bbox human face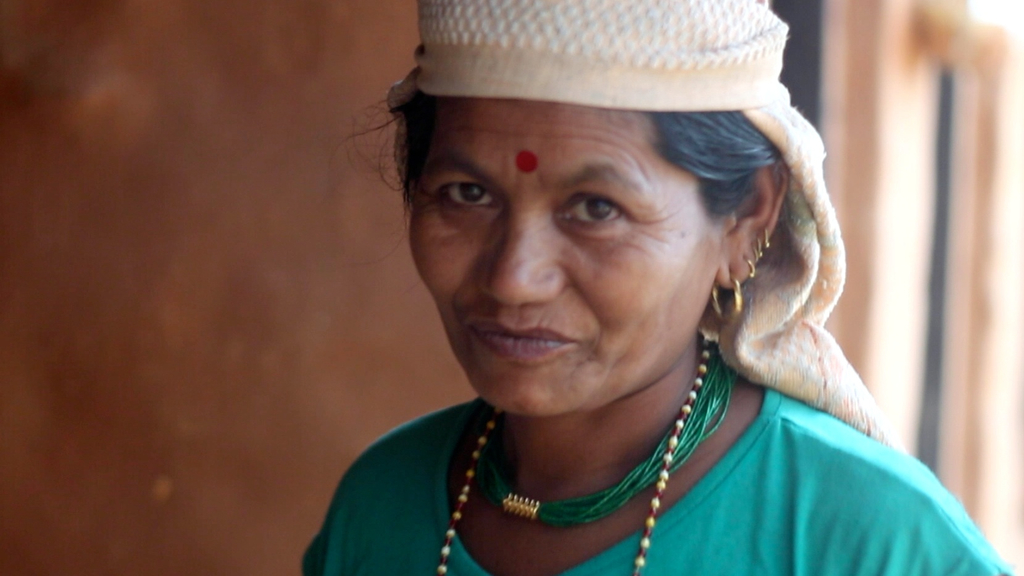
box=[405, 98, 719, 422]
